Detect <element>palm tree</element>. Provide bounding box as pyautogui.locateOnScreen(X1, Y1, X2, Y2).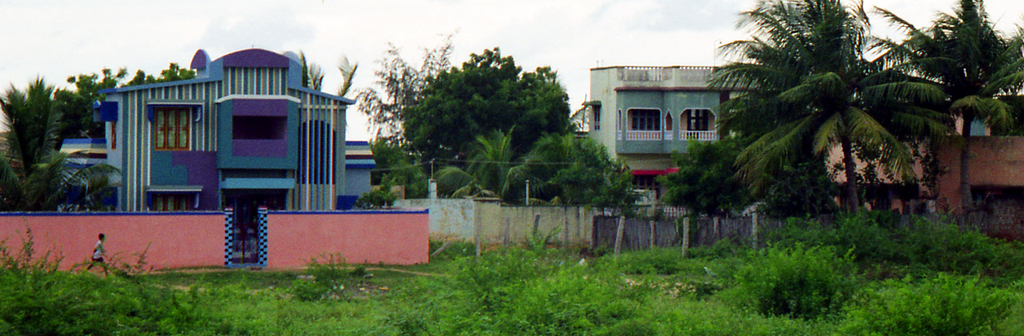
pyautogui.locateOnScreen(740, 23, 932, 223).
